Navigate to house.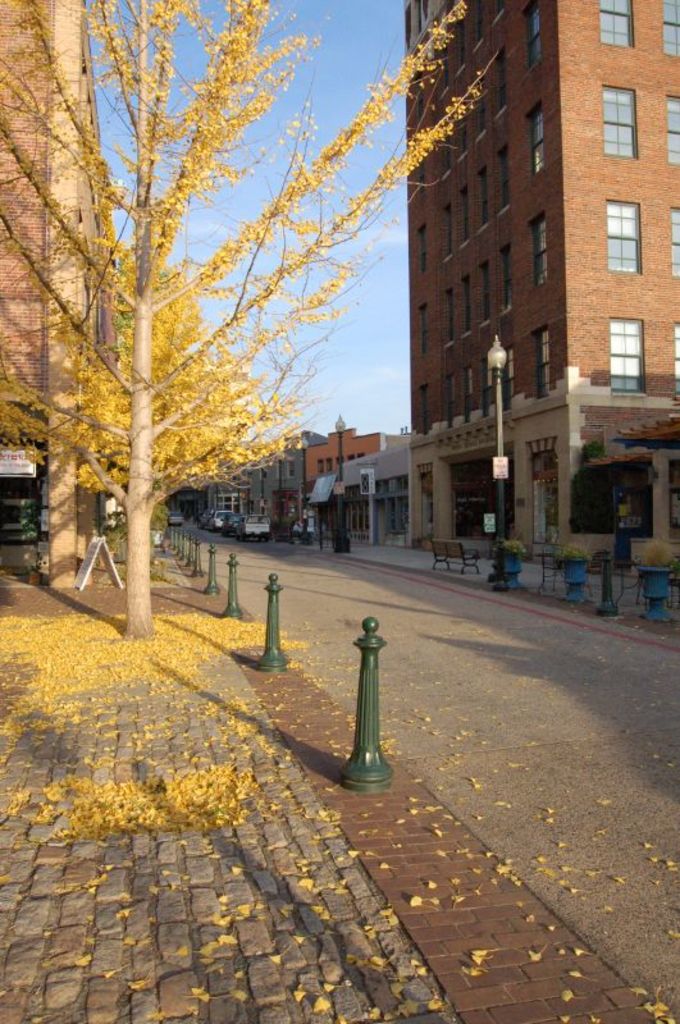
Navigation target: select_region(298, 421, 412, 547).
